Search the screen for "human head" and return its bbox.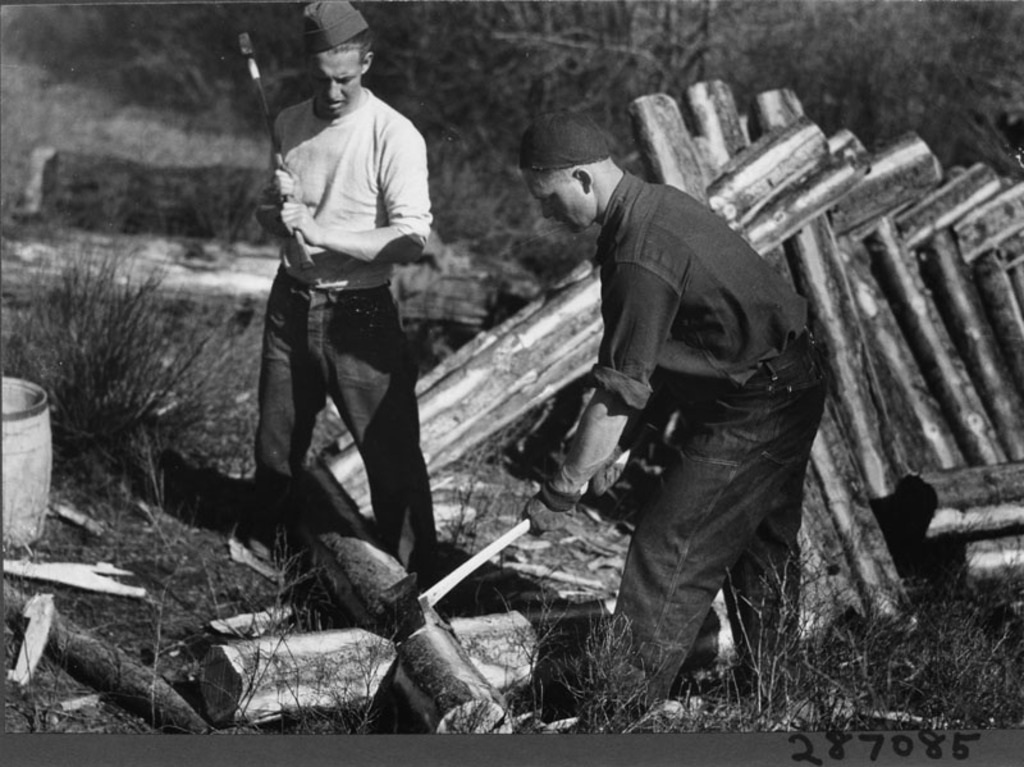
Found: 515/118/617/236.
